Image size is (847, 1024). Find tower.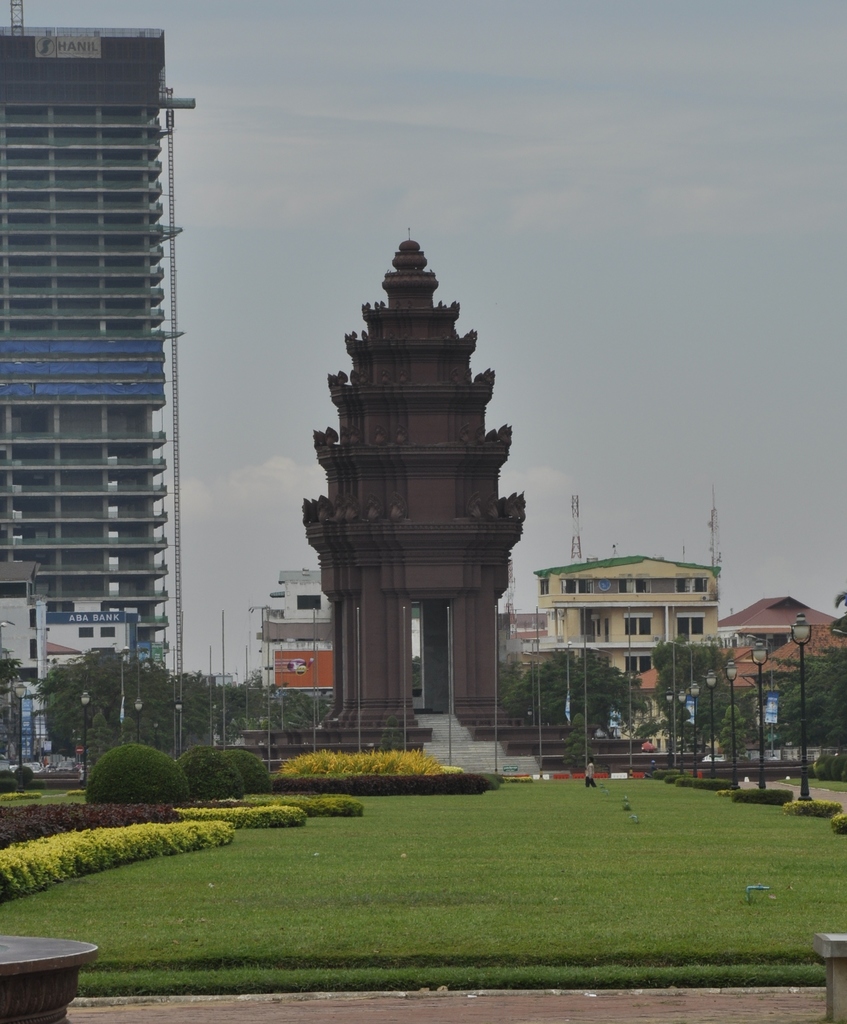
bbox=[0, 1, 166, 769].
